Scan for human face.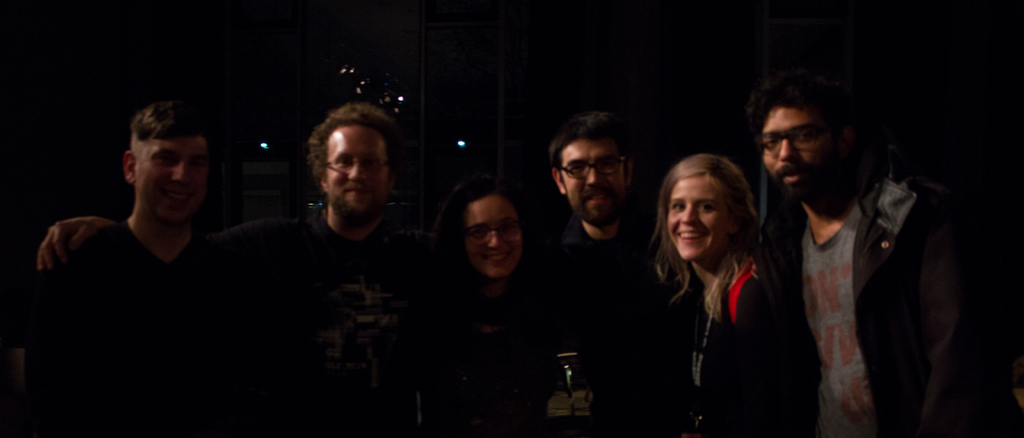
Scan result: l=667, t=182, r=740, b=274.
